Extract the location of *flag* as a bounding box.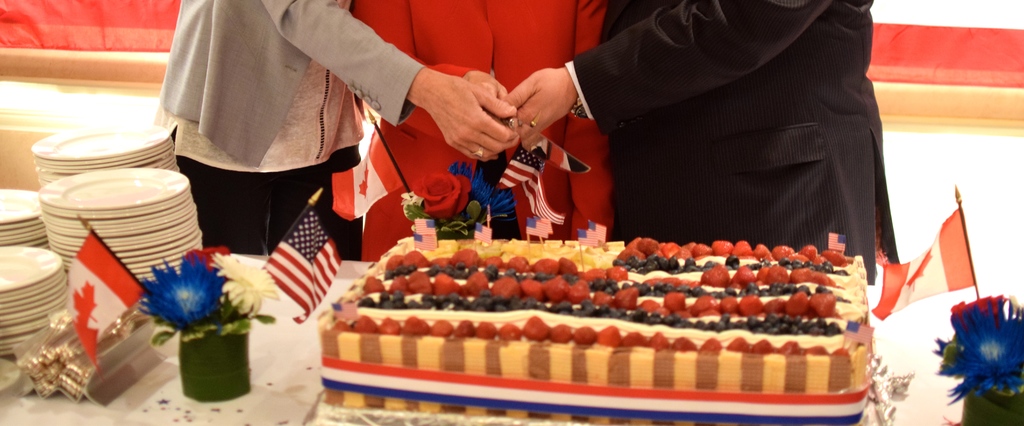
(413, 231, 437, 251).
